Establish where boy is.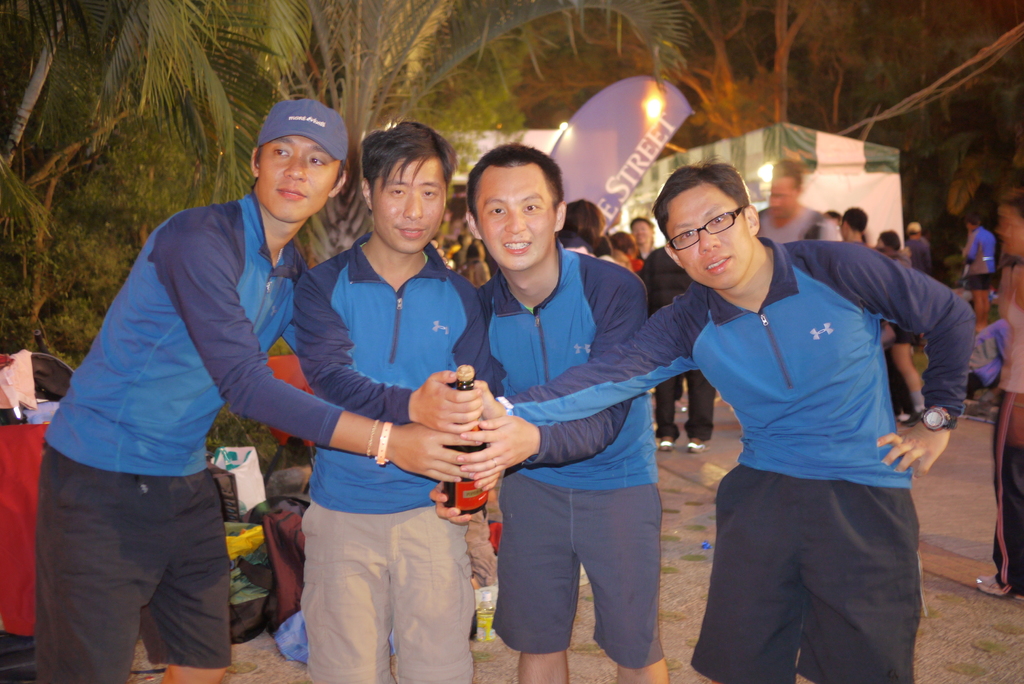
Established at (left=461, top=152, right=964, bottom=683).
